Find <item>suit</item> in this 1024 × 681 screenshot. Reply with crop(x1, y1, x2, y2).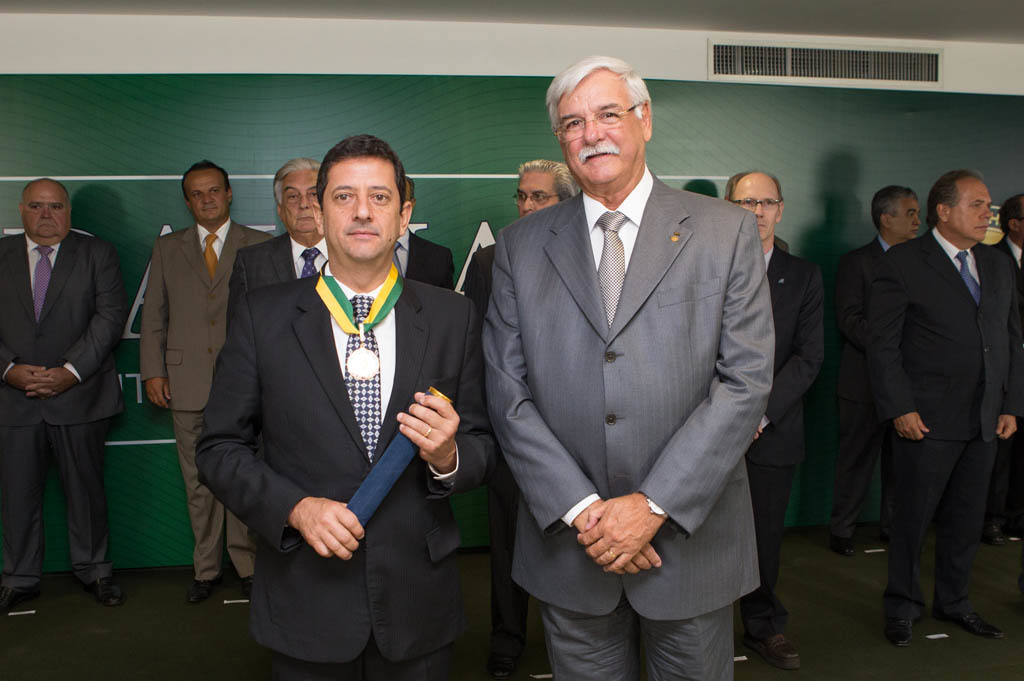
crop(222, 228, 329, 337).
